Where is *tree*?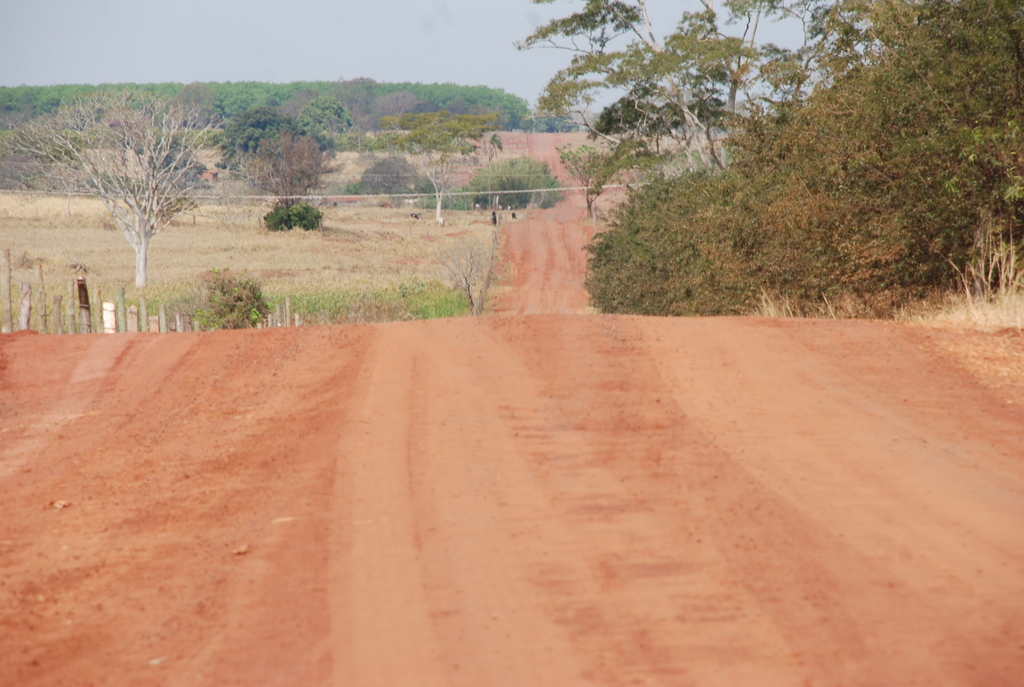
(287, 74, 343, 154).
